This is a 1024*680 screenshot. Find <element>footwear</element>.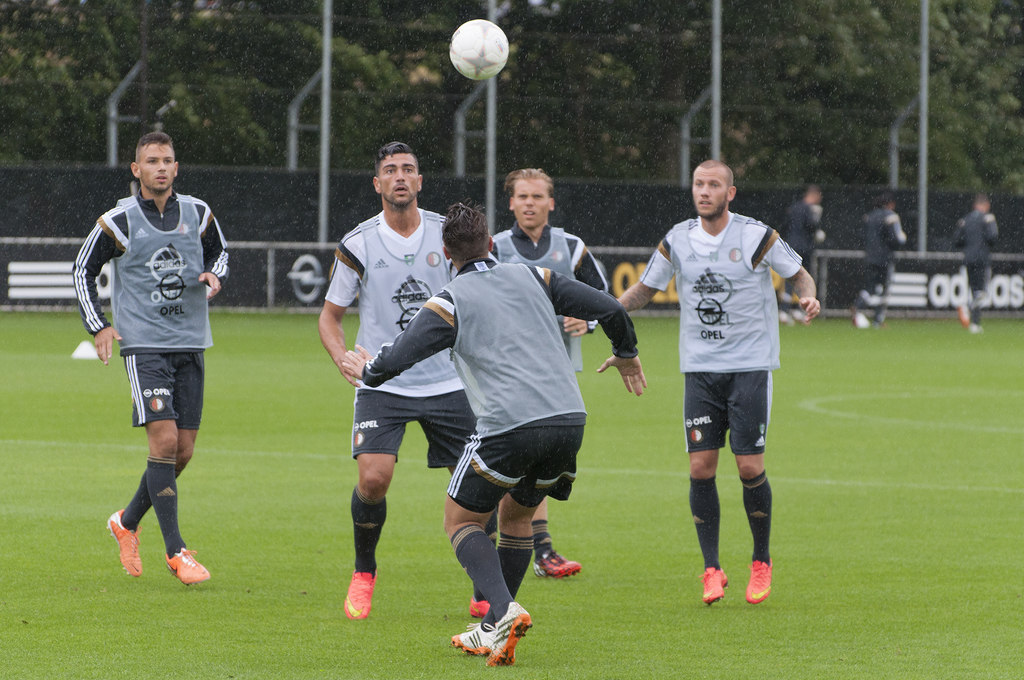
Bounding box: (left=536, top=550, right=580, bottom=579).
